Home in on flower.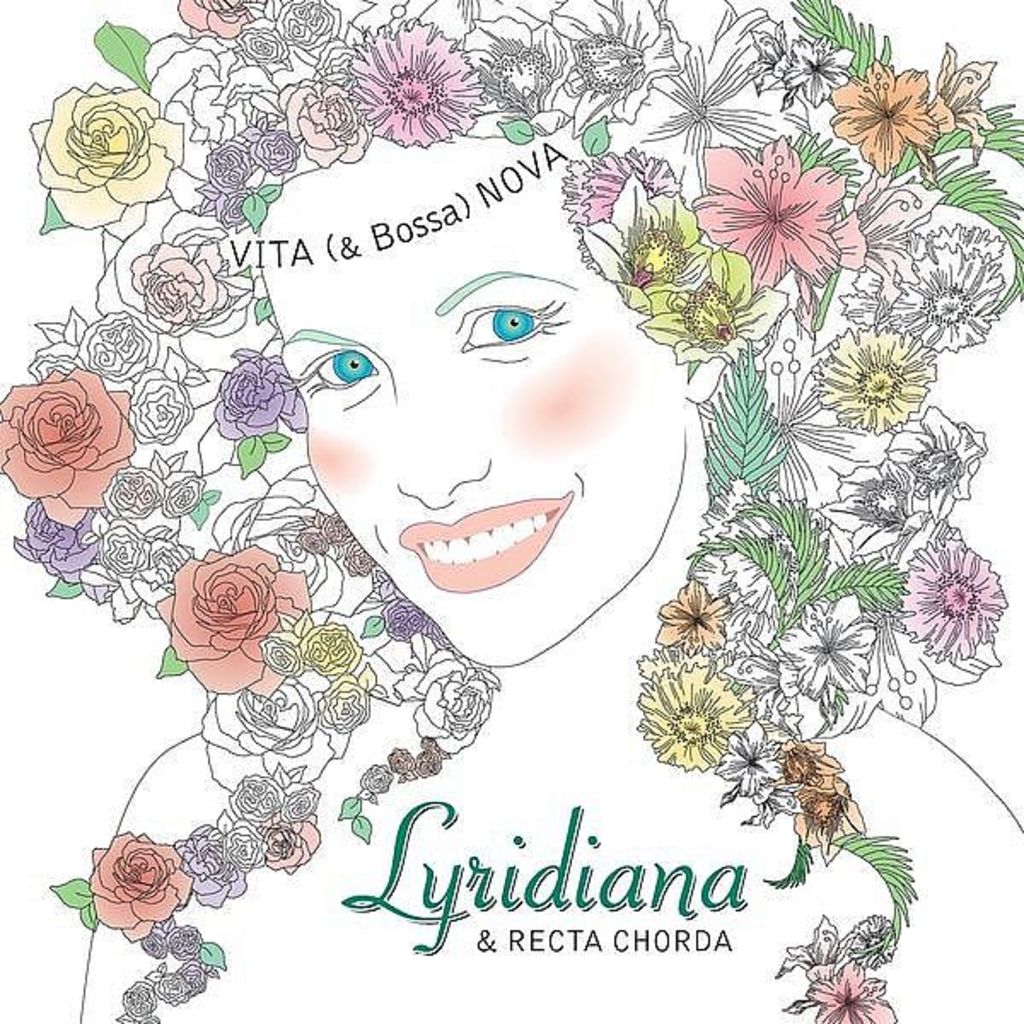
Homed in at locate(394, 645, 514, 766).
